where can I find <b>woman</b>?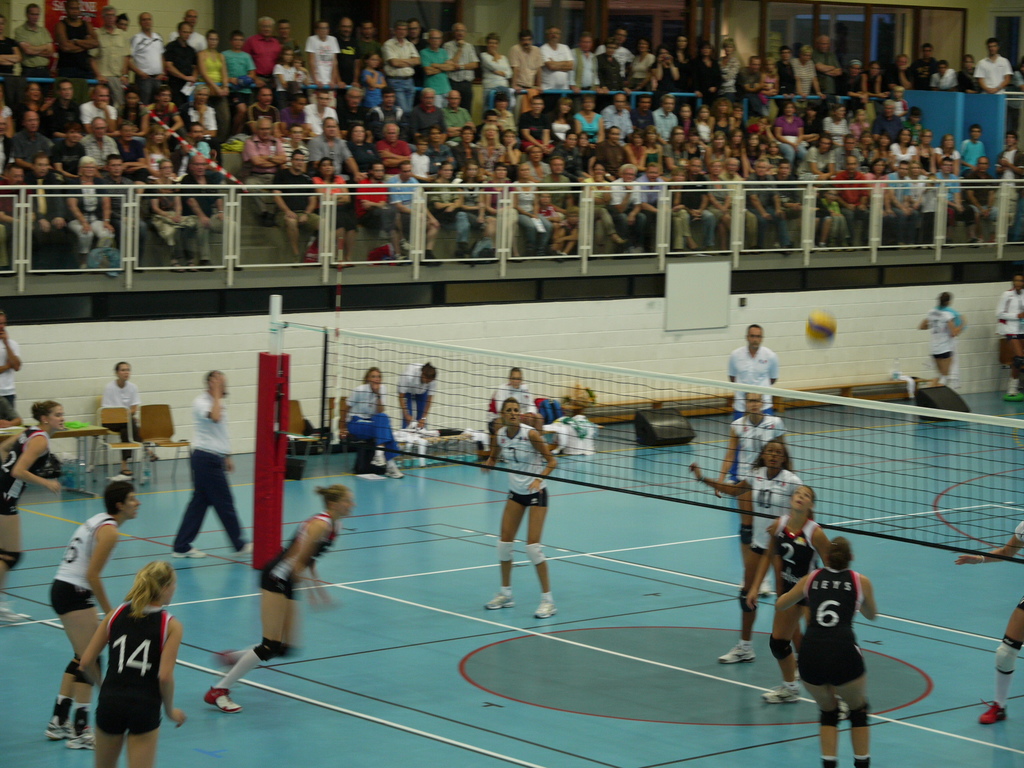
You can find it at [left=934, top=132, right=960, bottom=172].
